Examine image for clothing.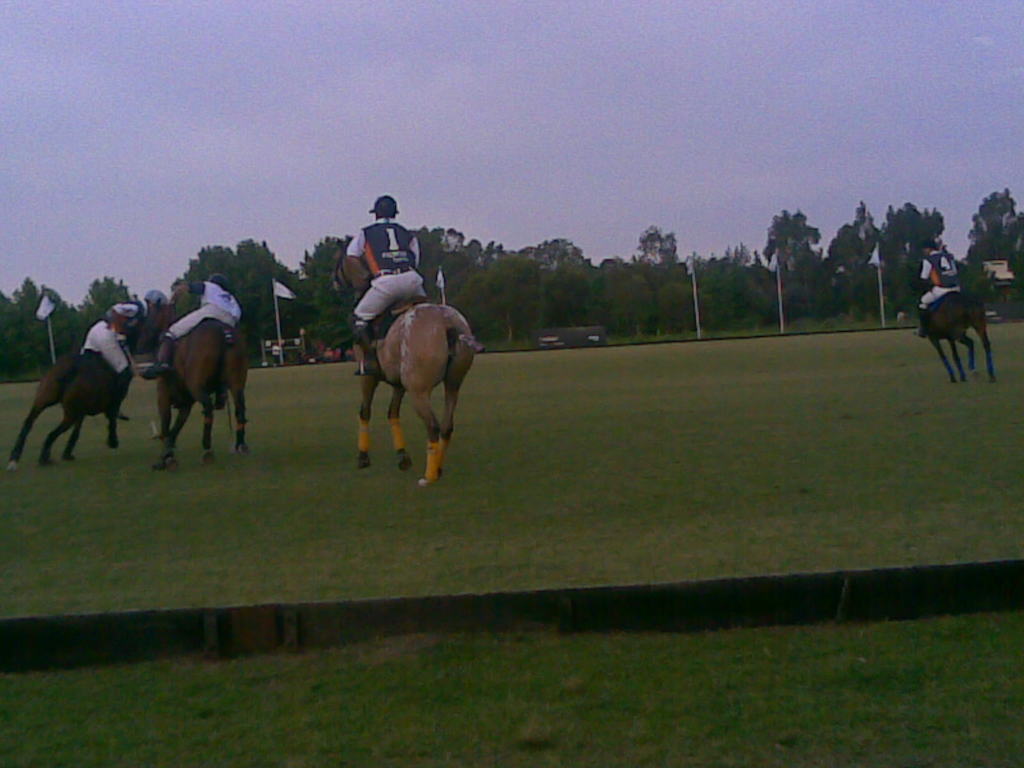
Examination result: [79, 298, 144, 371].
